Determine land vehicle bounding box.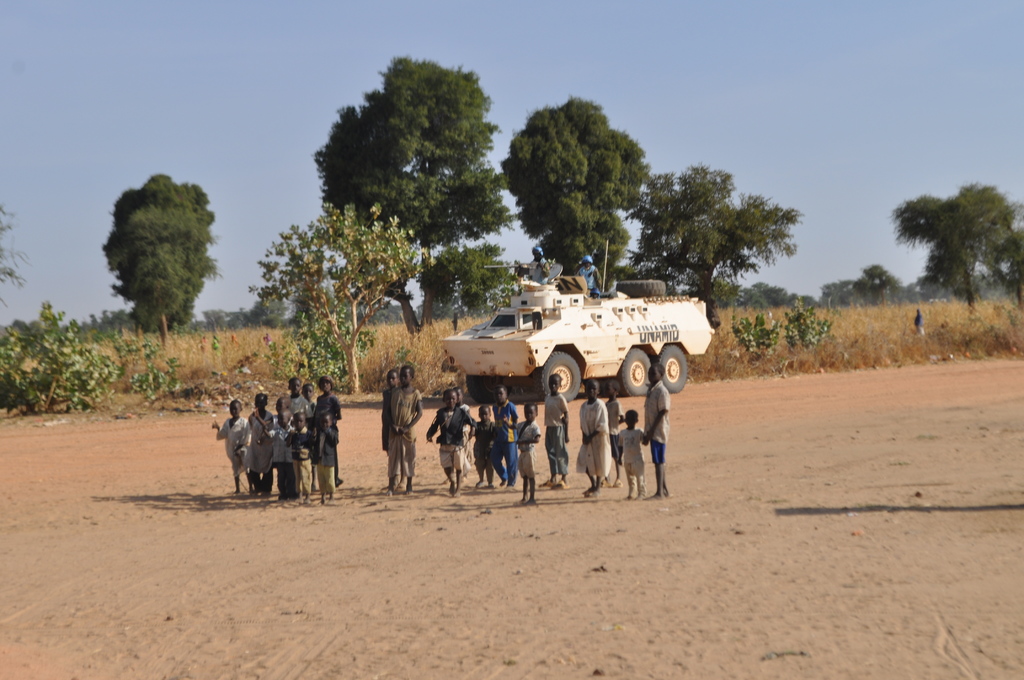
Determined: 453/283/723/430.
